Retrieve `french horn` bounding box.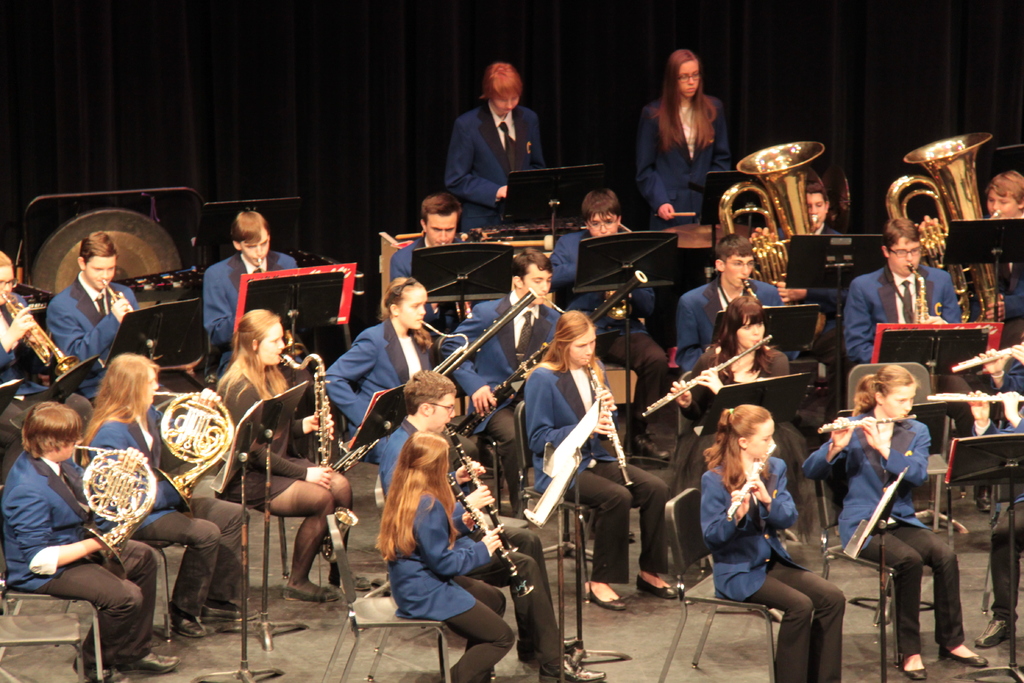
Bounding box: (x1=726, y1=441, x2=775, y2=520).
